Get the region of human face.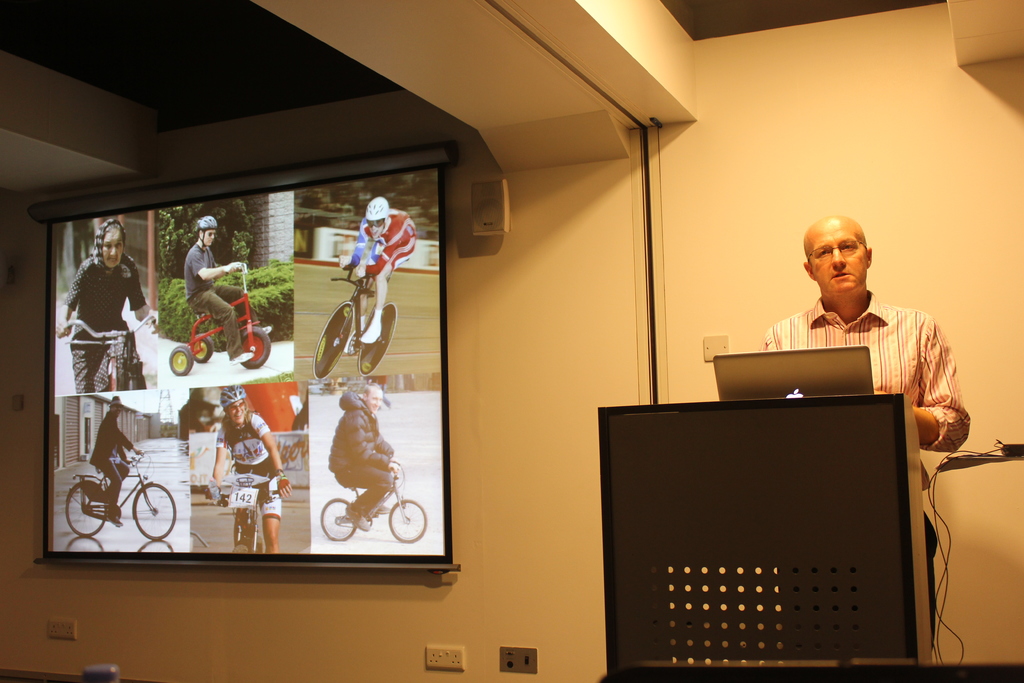
(202, 229, 217, 247).
